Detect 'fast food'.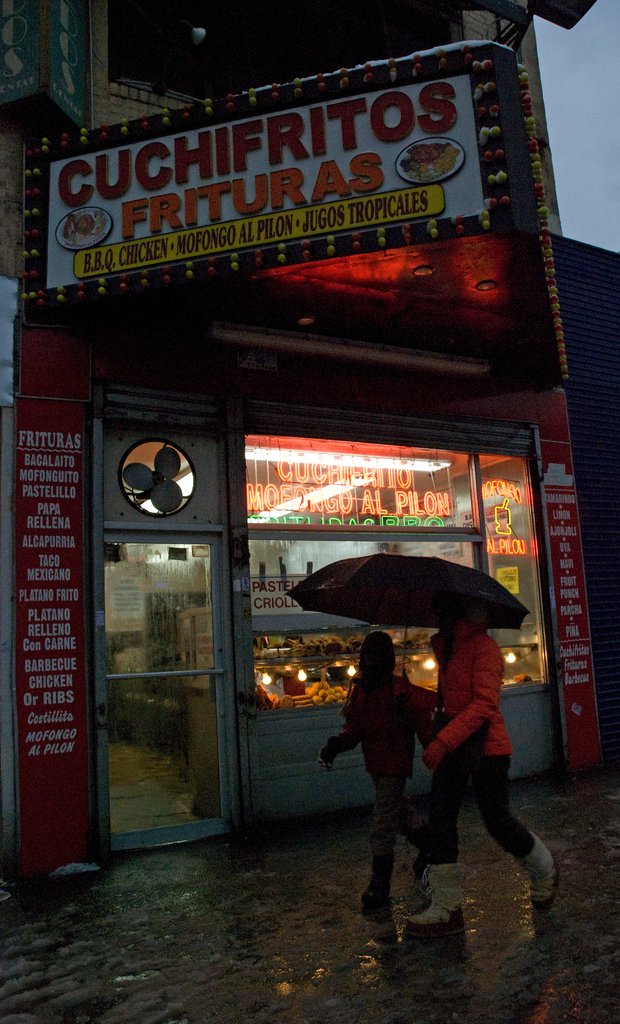
Detected at bbox=(405, 145, 459, 187).
